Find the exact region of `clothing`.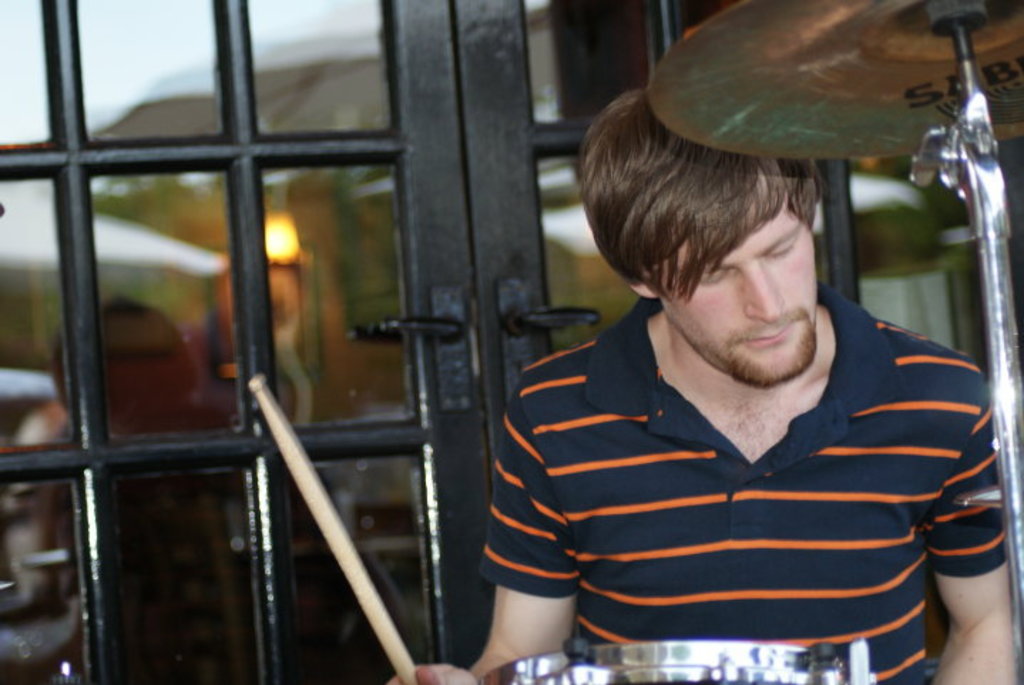
Exact region: crop(477, 291, 1011, 684).
